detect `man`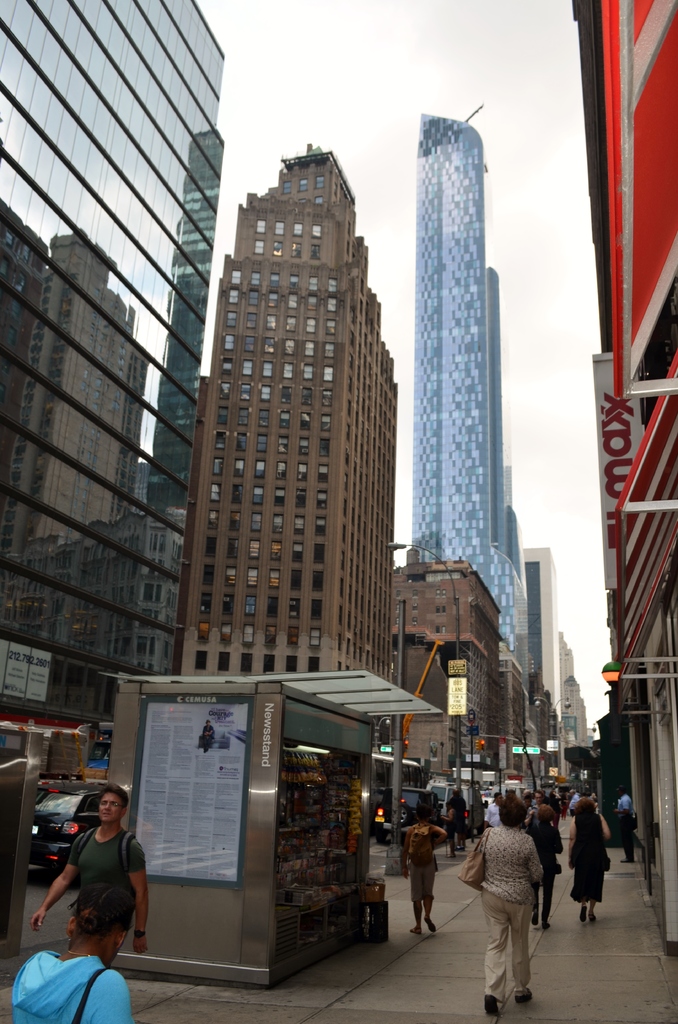
12,863,149,1021
